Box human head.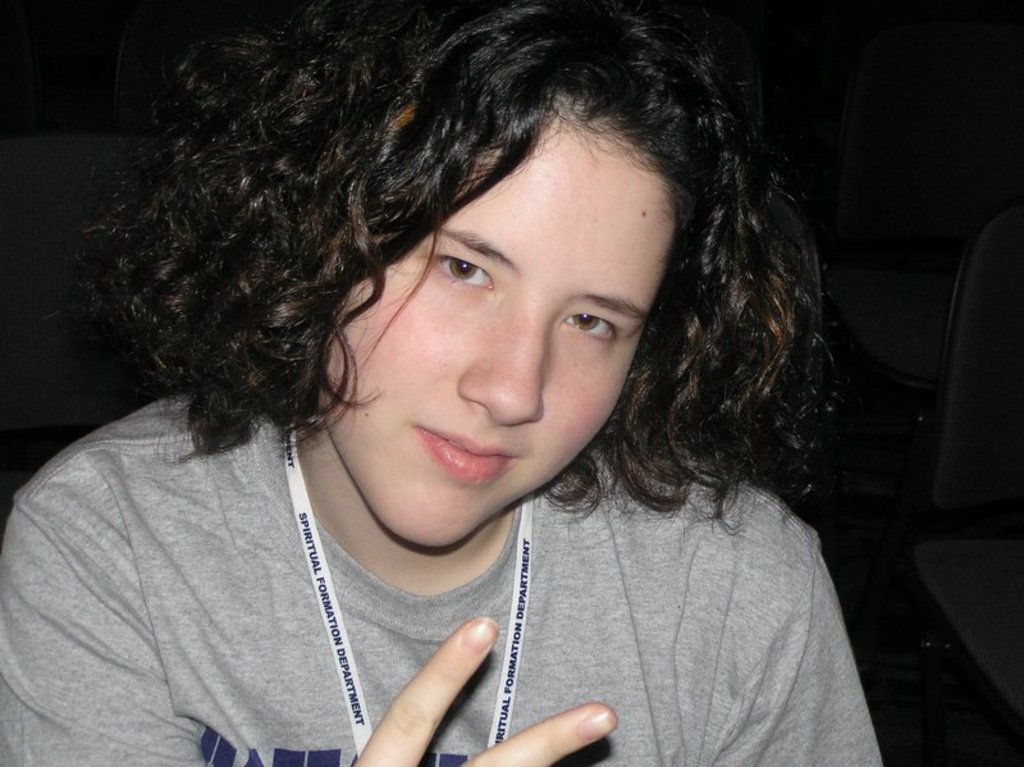
x1=127, y1=0, x2=804, y2=548.
